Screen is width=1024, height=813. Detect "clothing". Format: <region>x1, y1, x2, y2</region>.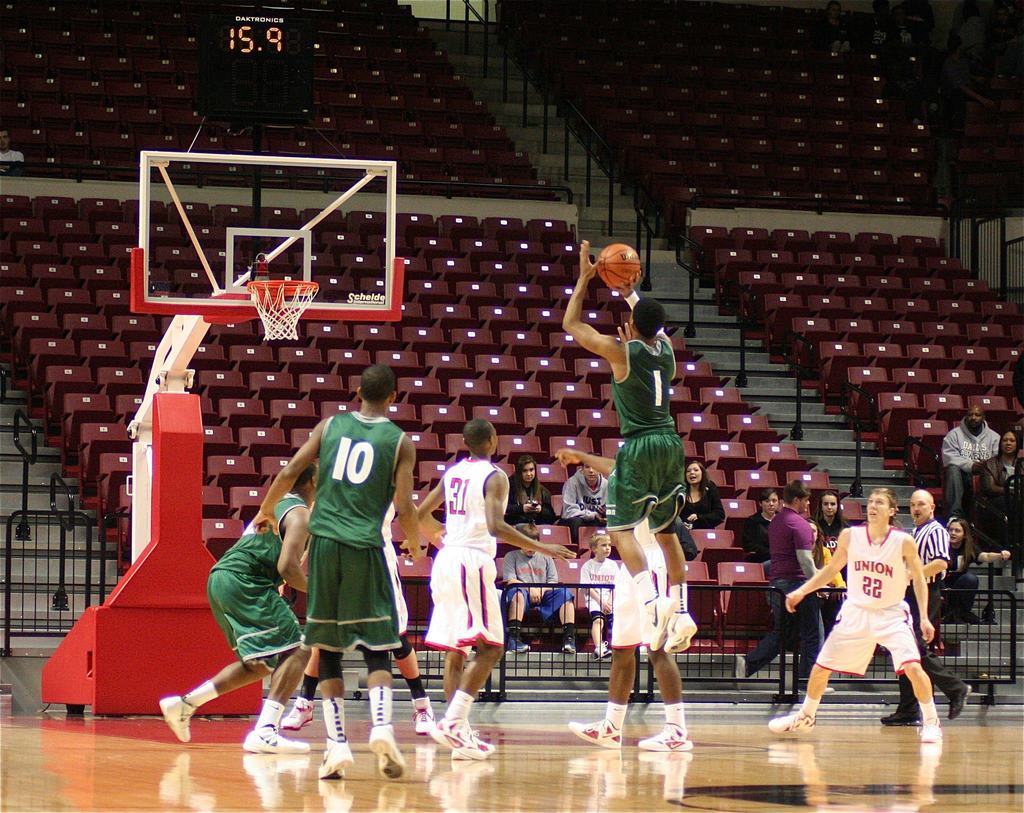
<region>316, 644, 346, 684</region>.
